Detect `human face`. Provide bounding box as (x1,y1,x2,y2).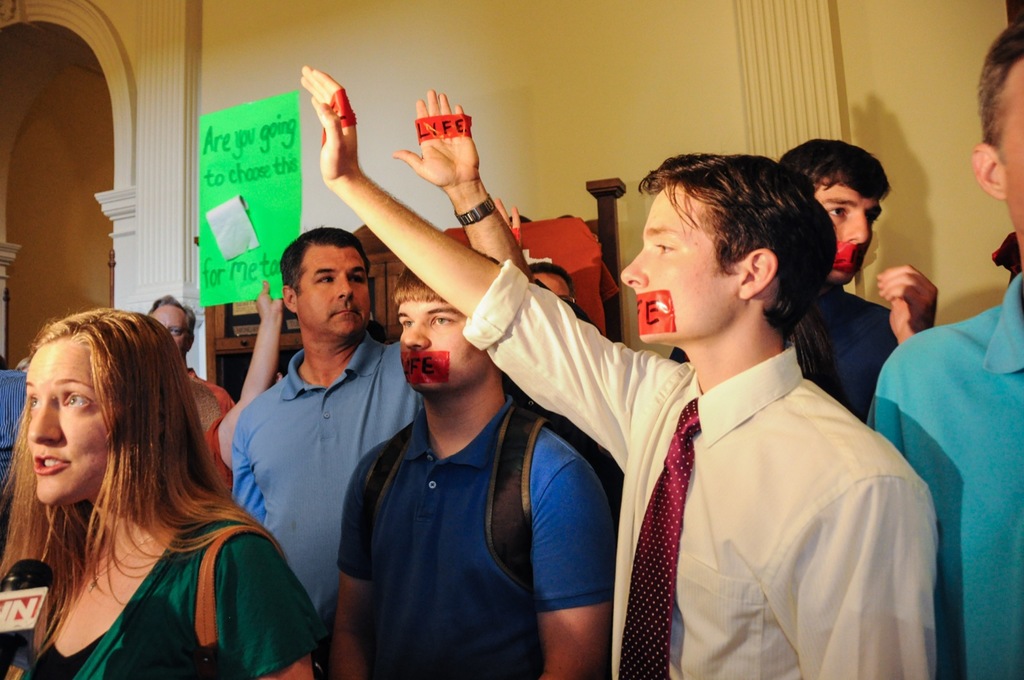
(151,303,189,357).
